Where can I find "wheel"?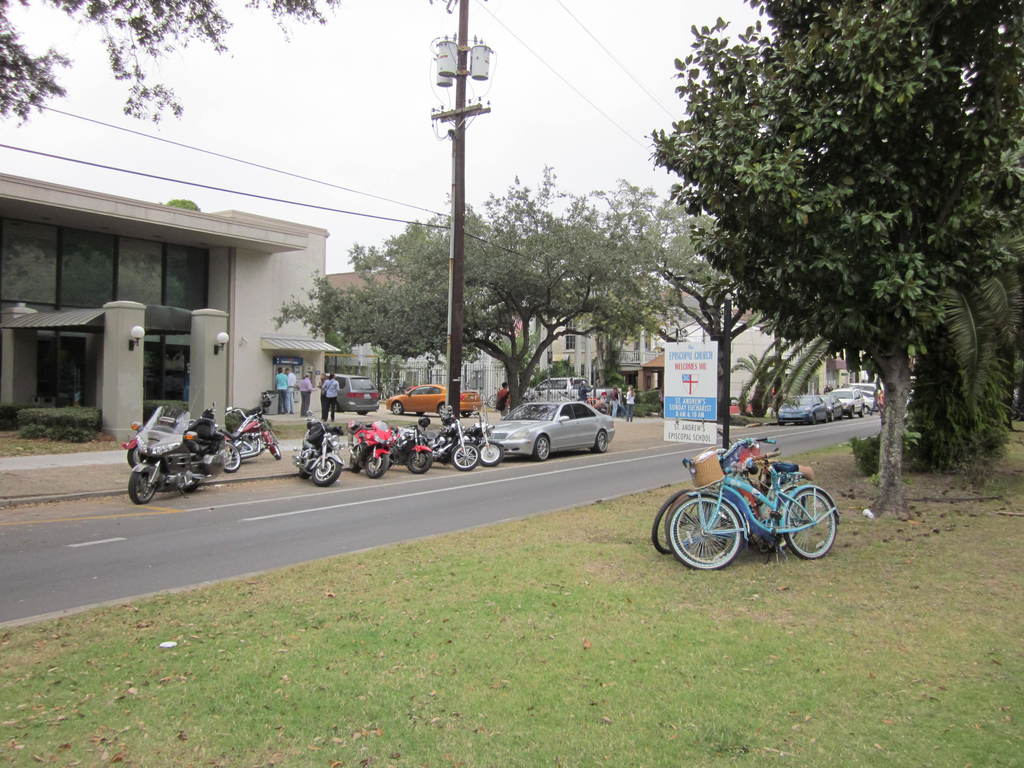
You can find it at [x1=127, y1=470, x2=160, y2=497].
